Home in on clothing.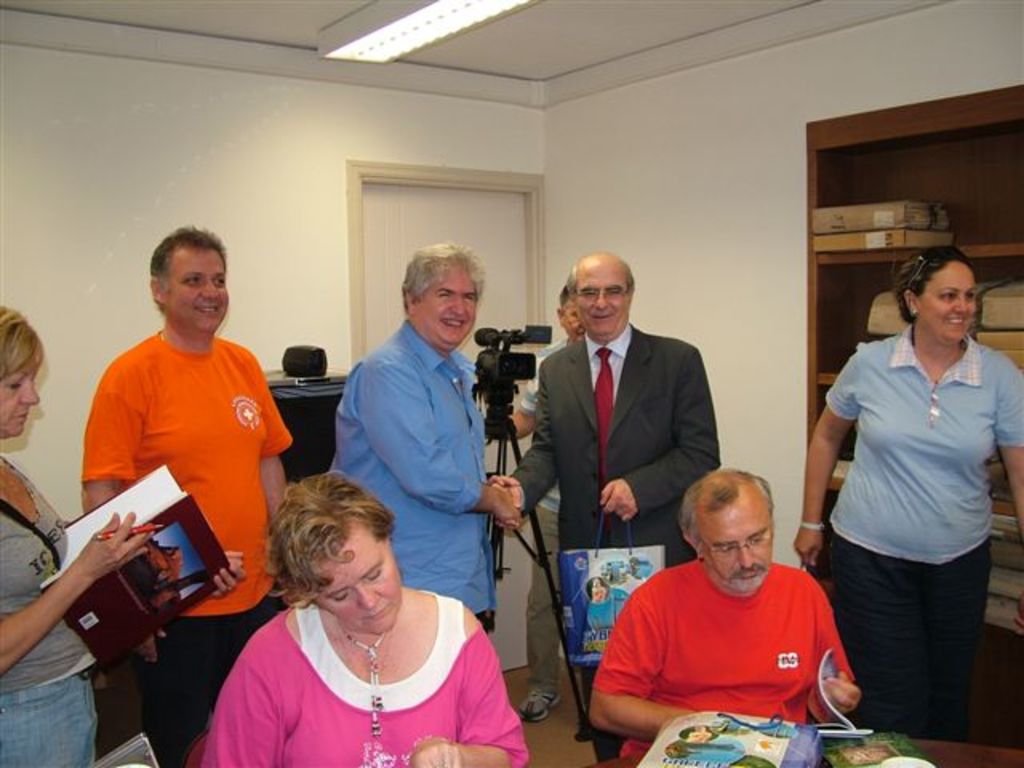
Homed in at <bbox>509, 333, 560, 440</bbox>.
